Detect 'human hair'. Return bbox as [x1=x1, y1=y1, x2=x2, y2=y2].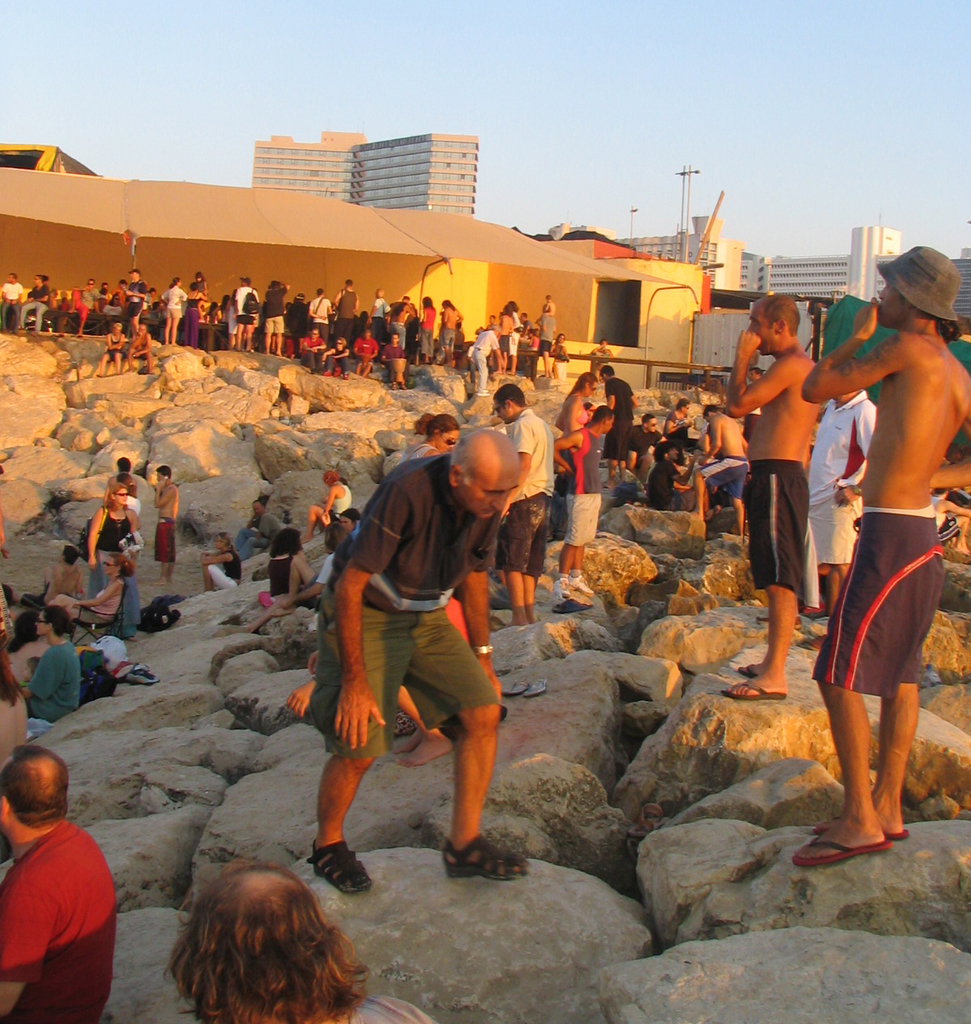
[x1=0, y1=644, x2=26, y2=715].
